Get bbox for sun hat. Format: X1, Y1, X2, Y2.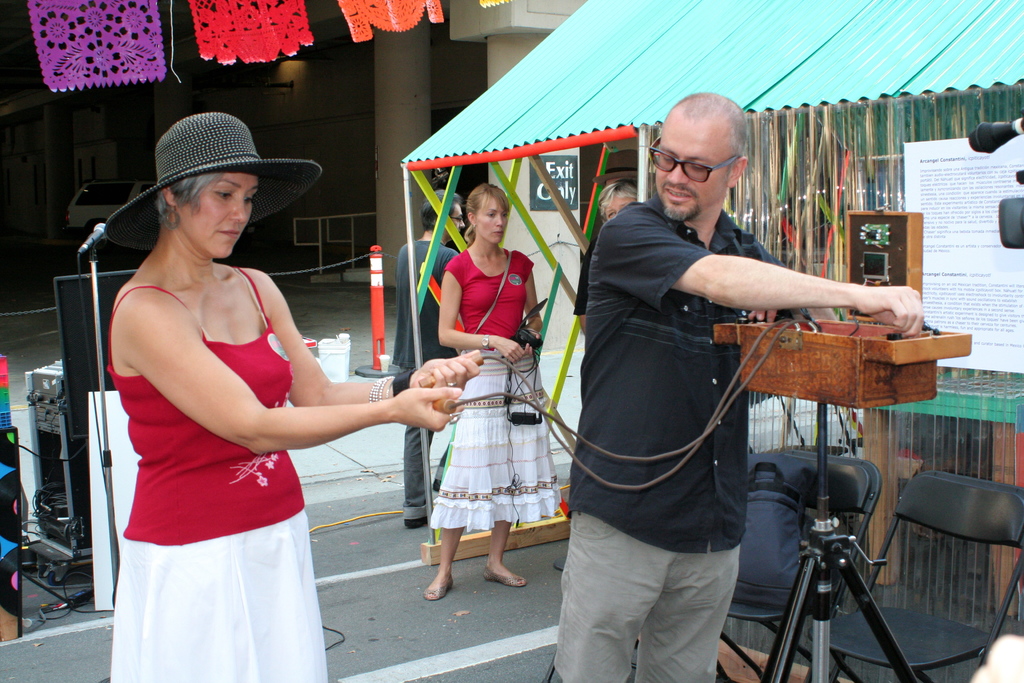
99, 111, 323, 251.
